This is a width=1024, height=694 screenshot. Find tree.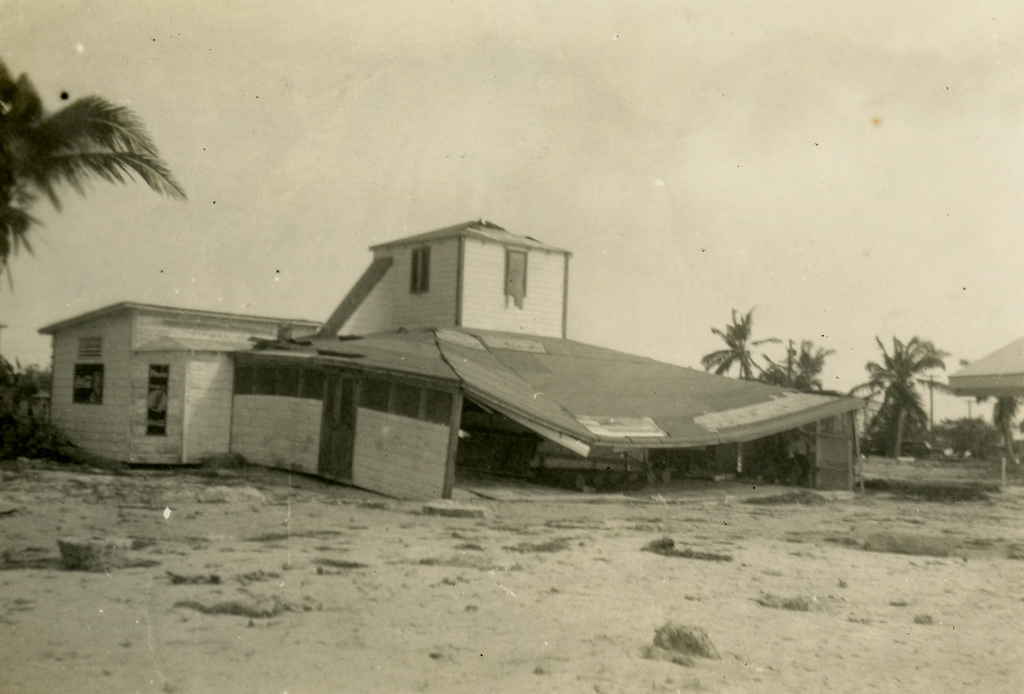
Bounding box: {"x1": 760, "y1": 336, "x2": 822, "y2": 397}.
